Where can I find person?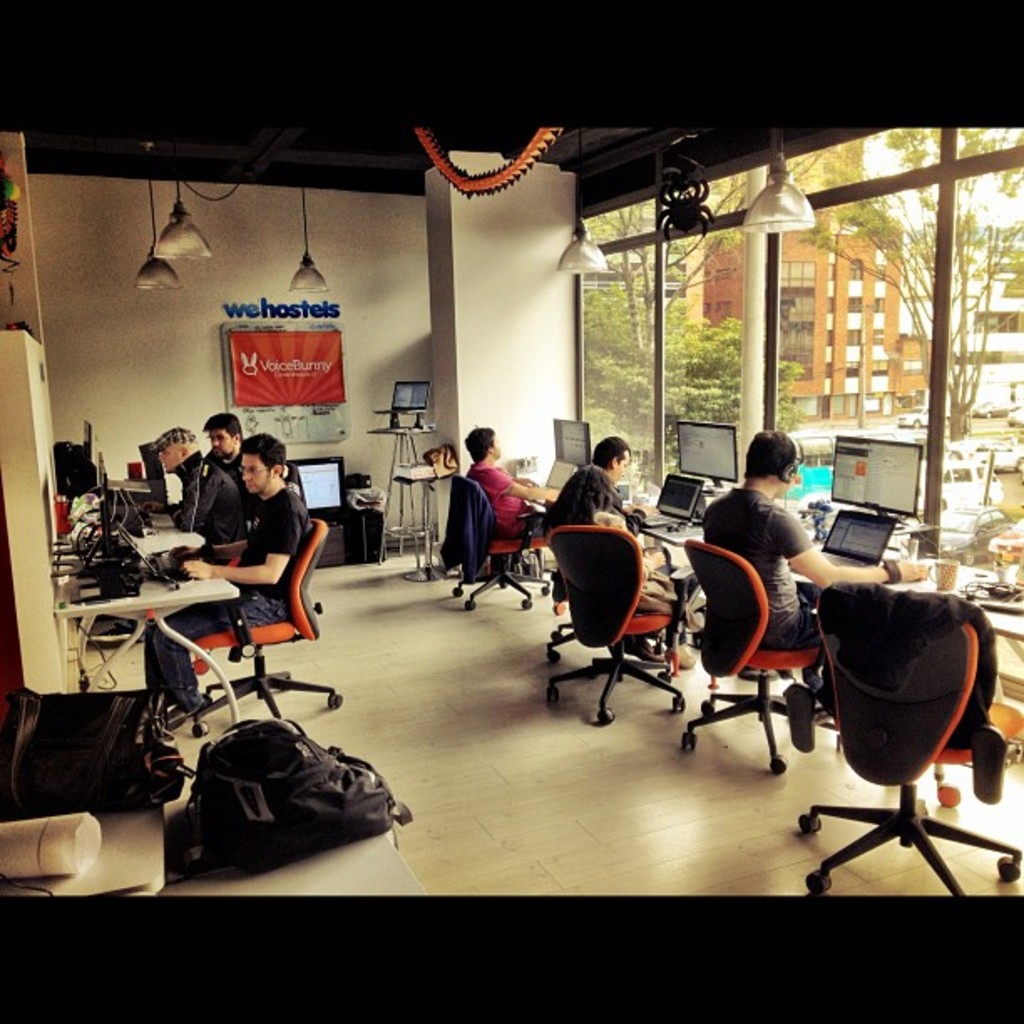
You can find it at [704,432,927,753].
